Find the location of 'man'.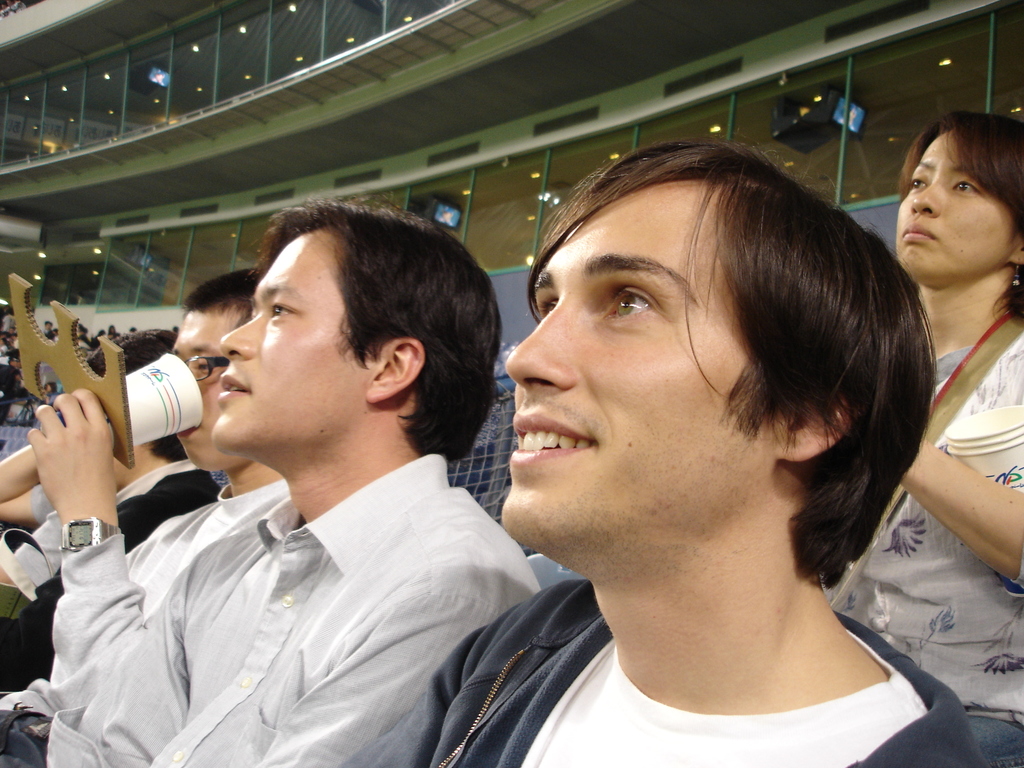
Location: region(31, 205, 543, 767).
